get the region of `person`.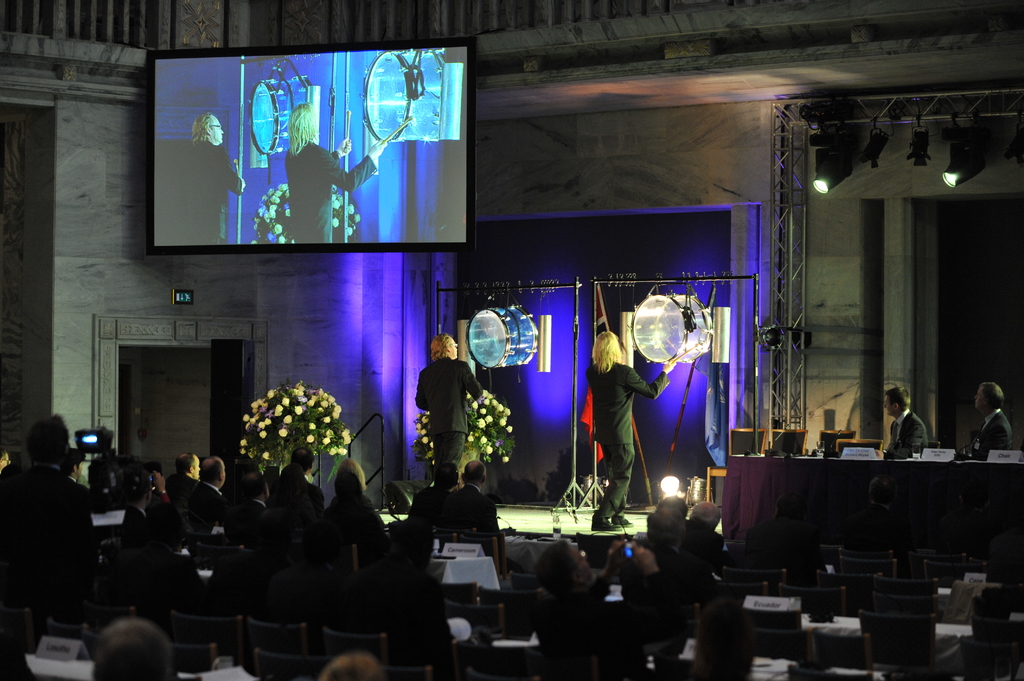
pyautogui.locateOnScreen(314, 648, 399, 680).
